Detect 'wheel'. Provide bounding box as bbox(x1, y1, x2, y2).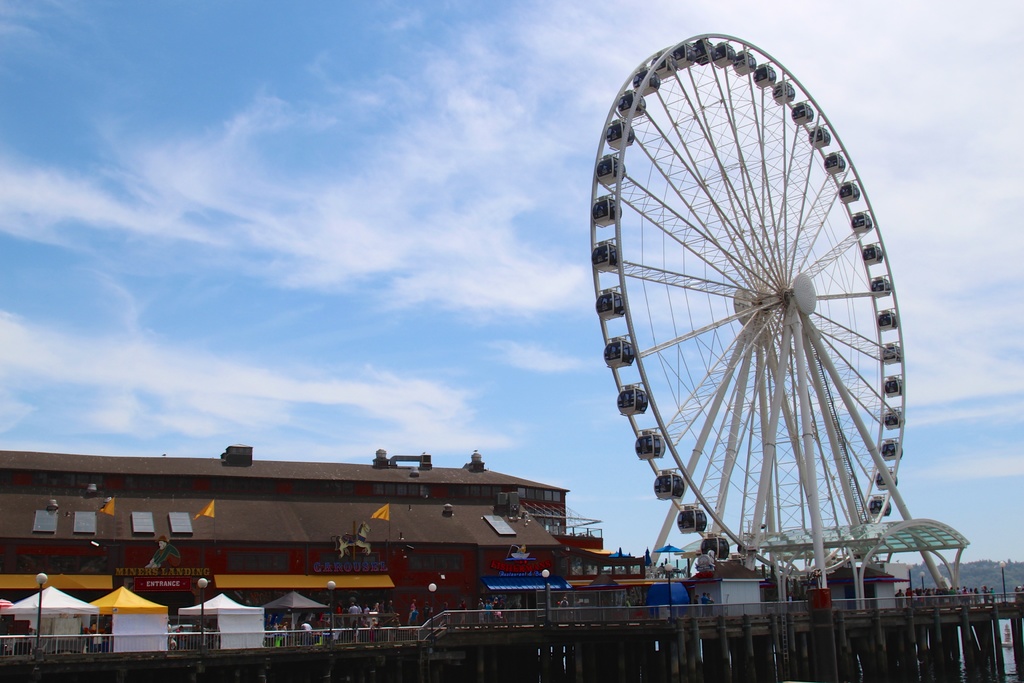
bbox(590, 25, 922, 593).
